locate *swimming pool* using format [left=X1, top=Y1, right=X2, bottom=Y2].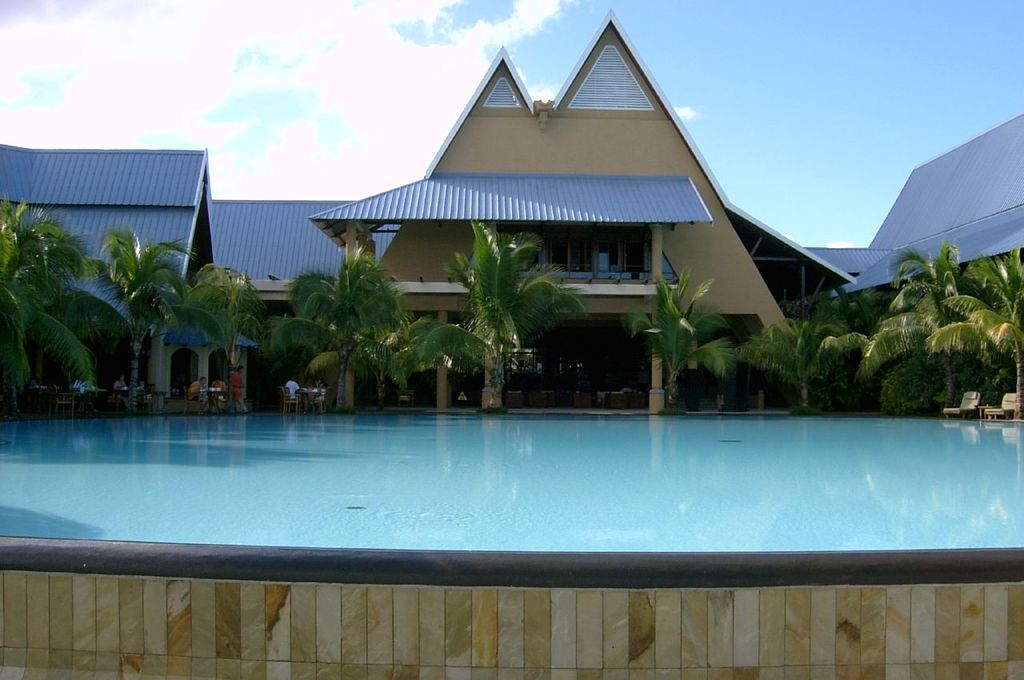
[left=15, top=346, right=1023, bottom=639].
